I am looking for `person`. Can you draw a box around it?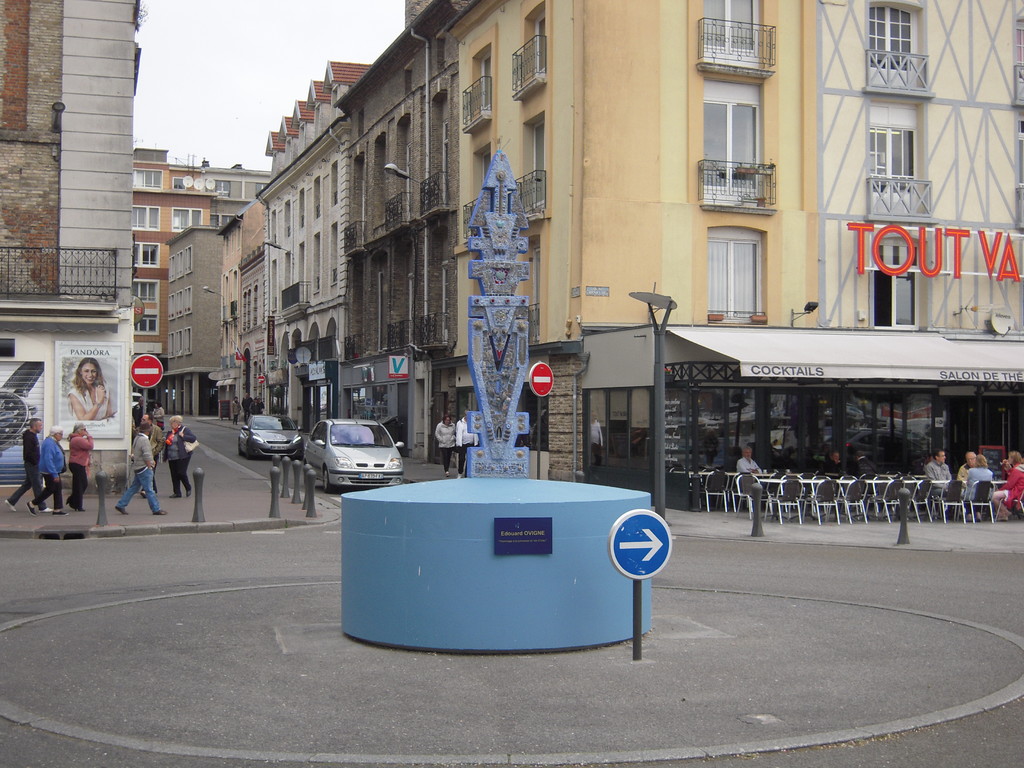
Sure, the bounding box is x1=64 y1=424 x2=100 y2=512.
